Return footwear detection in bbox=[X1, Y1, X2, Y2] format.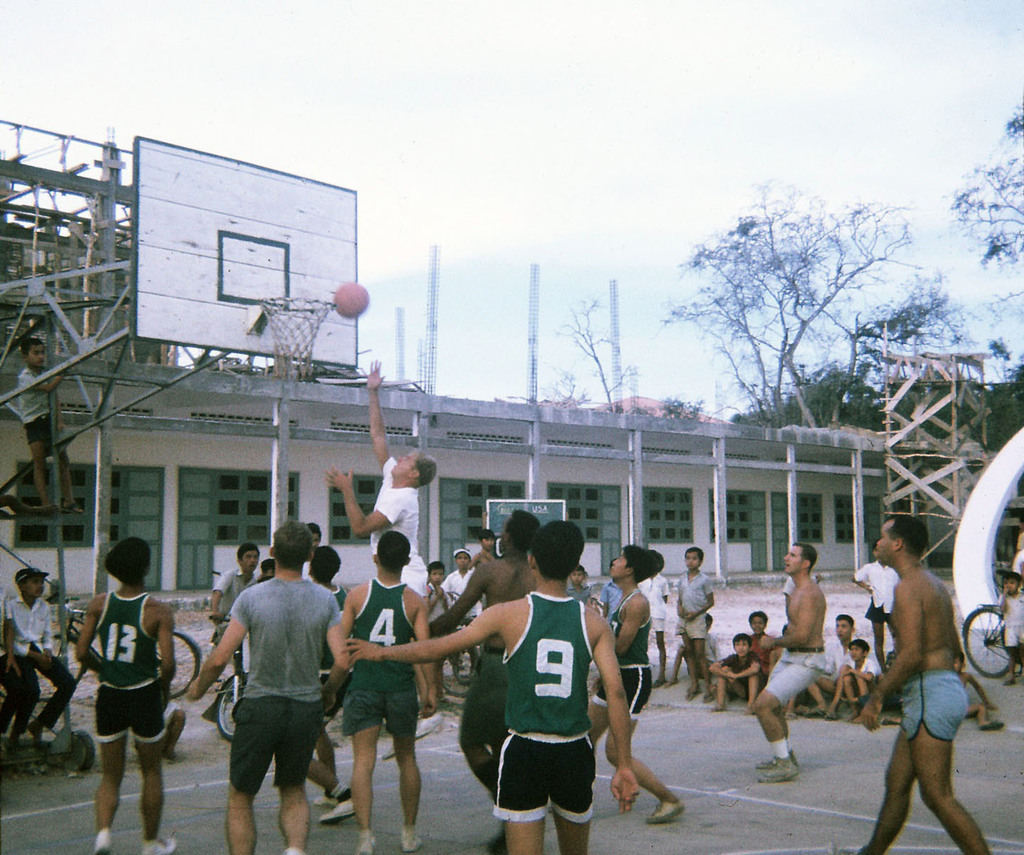
bbox=[399, 834, 423, 854].
